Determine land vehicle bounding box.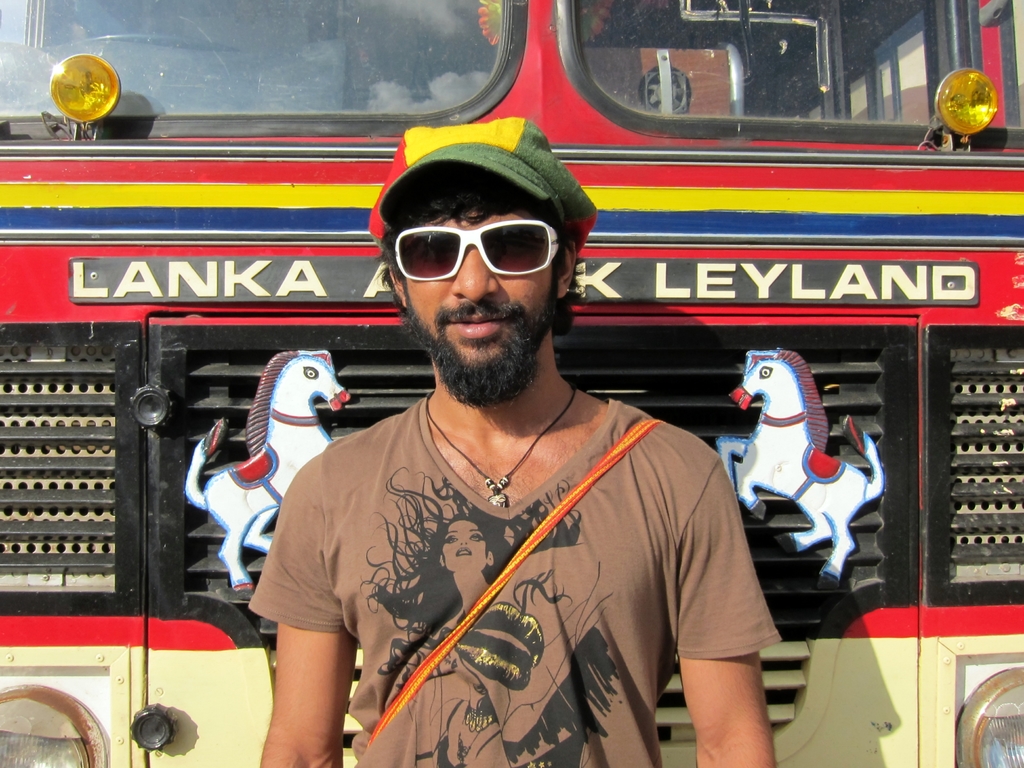
Determined: 0:0:1023:767.
